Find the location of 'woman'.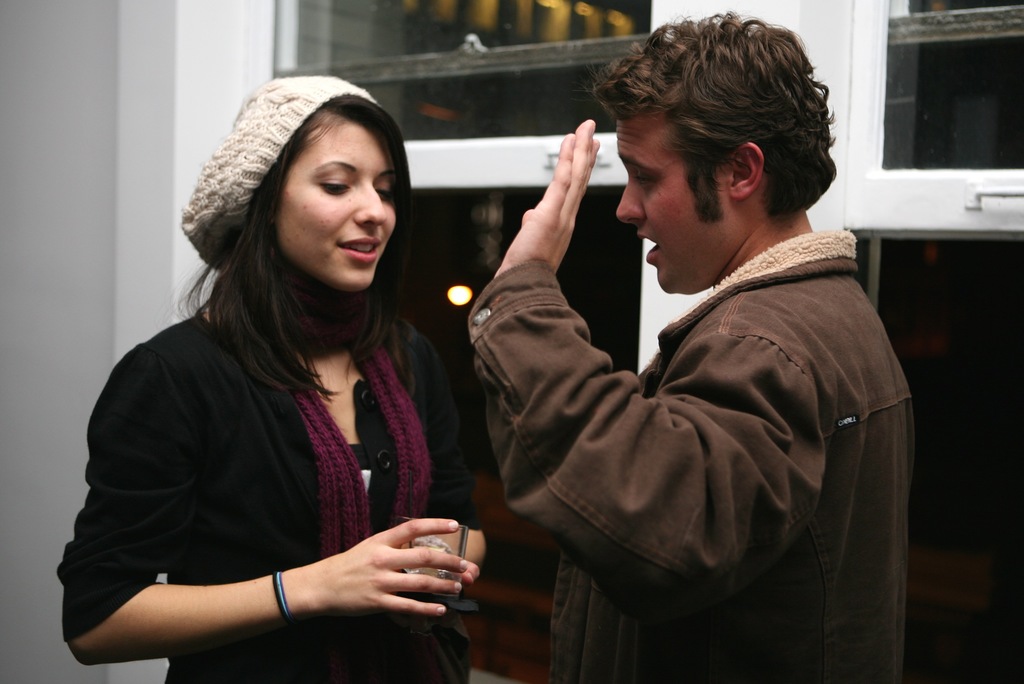
Location: 71 81 515 680.
